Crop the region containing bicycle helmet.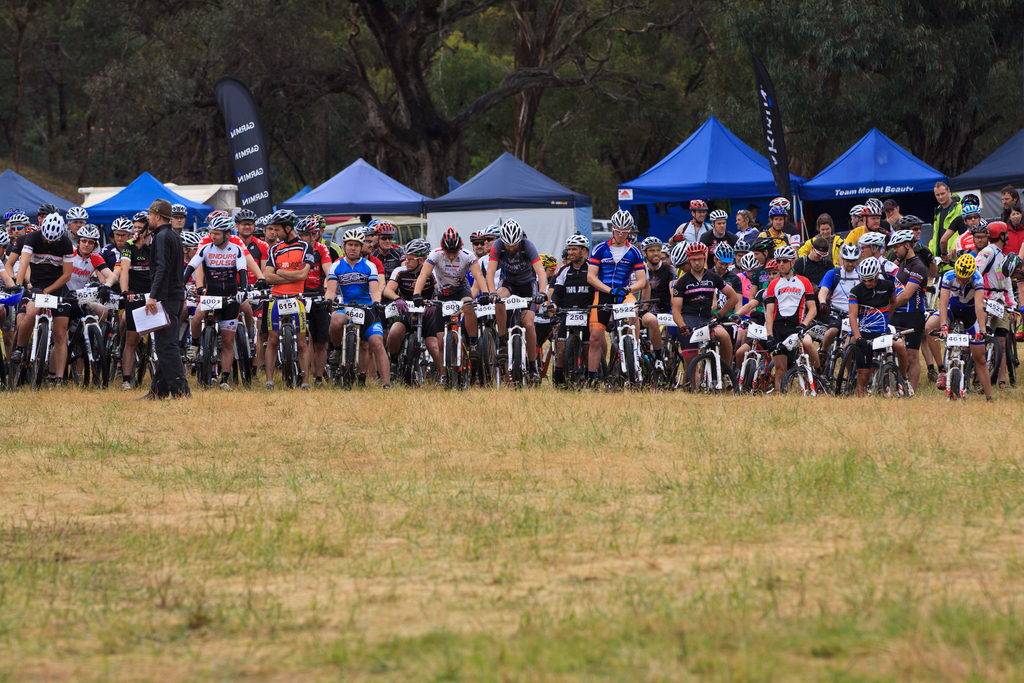
Crop region: left=499, top=218, right=521, bottom=246.
